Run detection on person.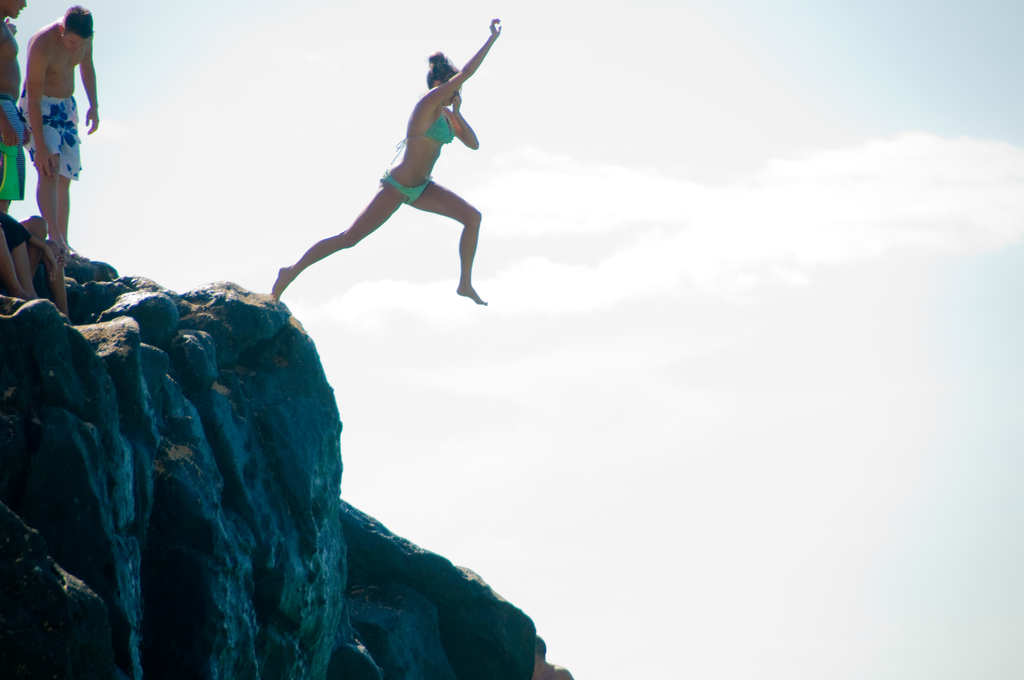
Result: bbox=[17, 8, 100, 251].
